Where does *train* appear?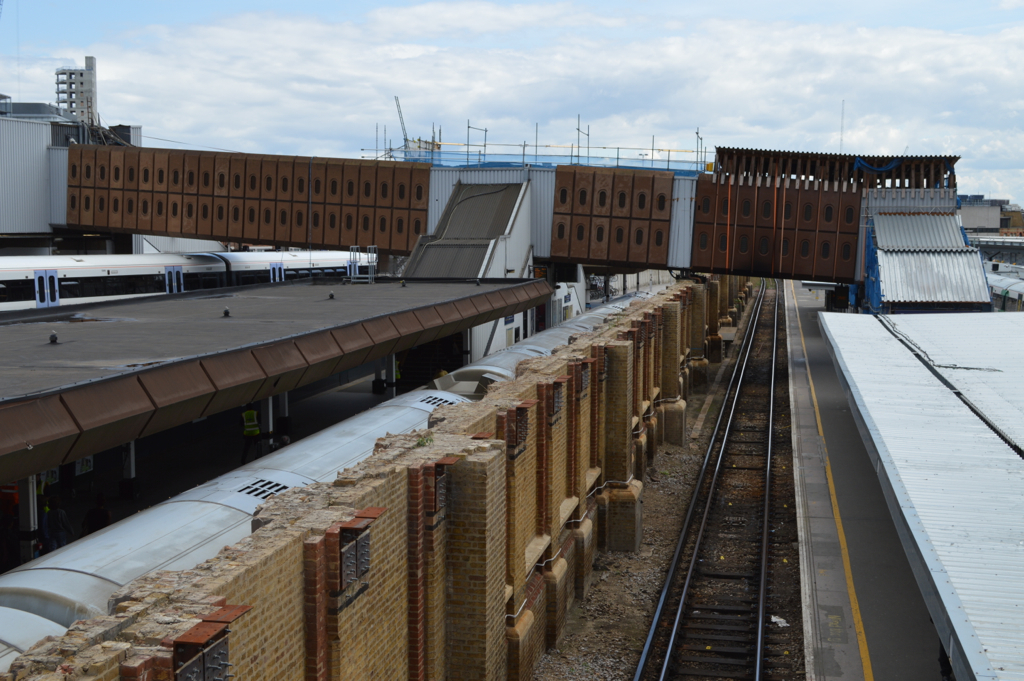
Appears at (0, 274, 666, 680).
